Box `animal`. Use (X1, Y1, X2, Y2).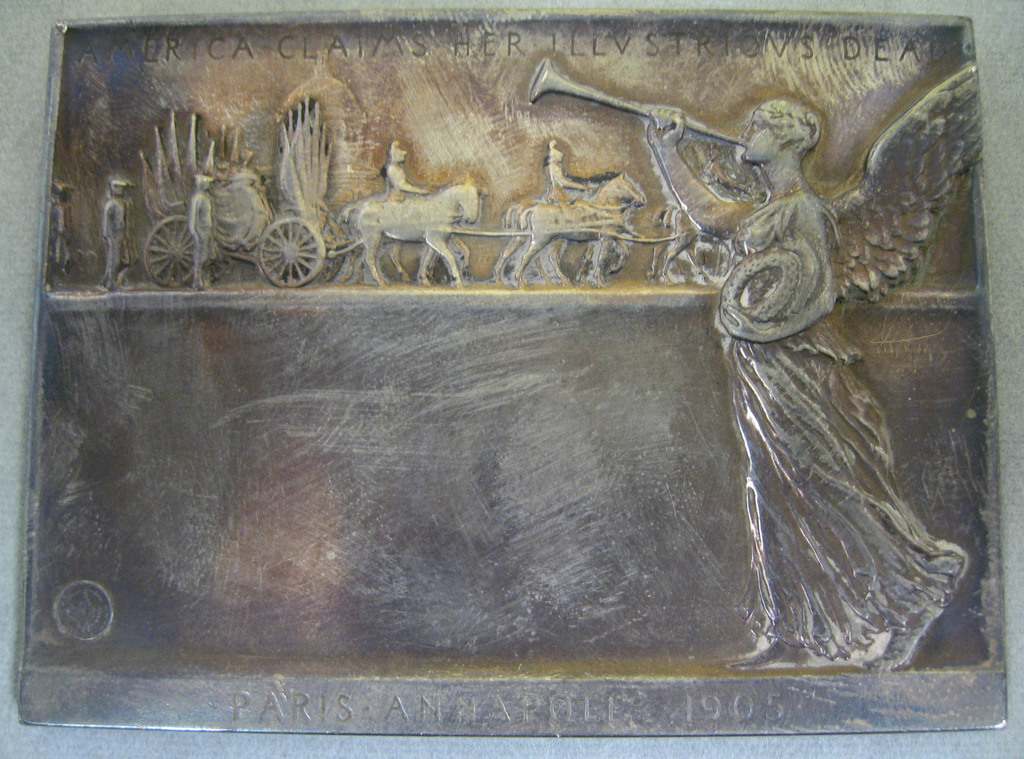
(337, 181, 482, 288).
